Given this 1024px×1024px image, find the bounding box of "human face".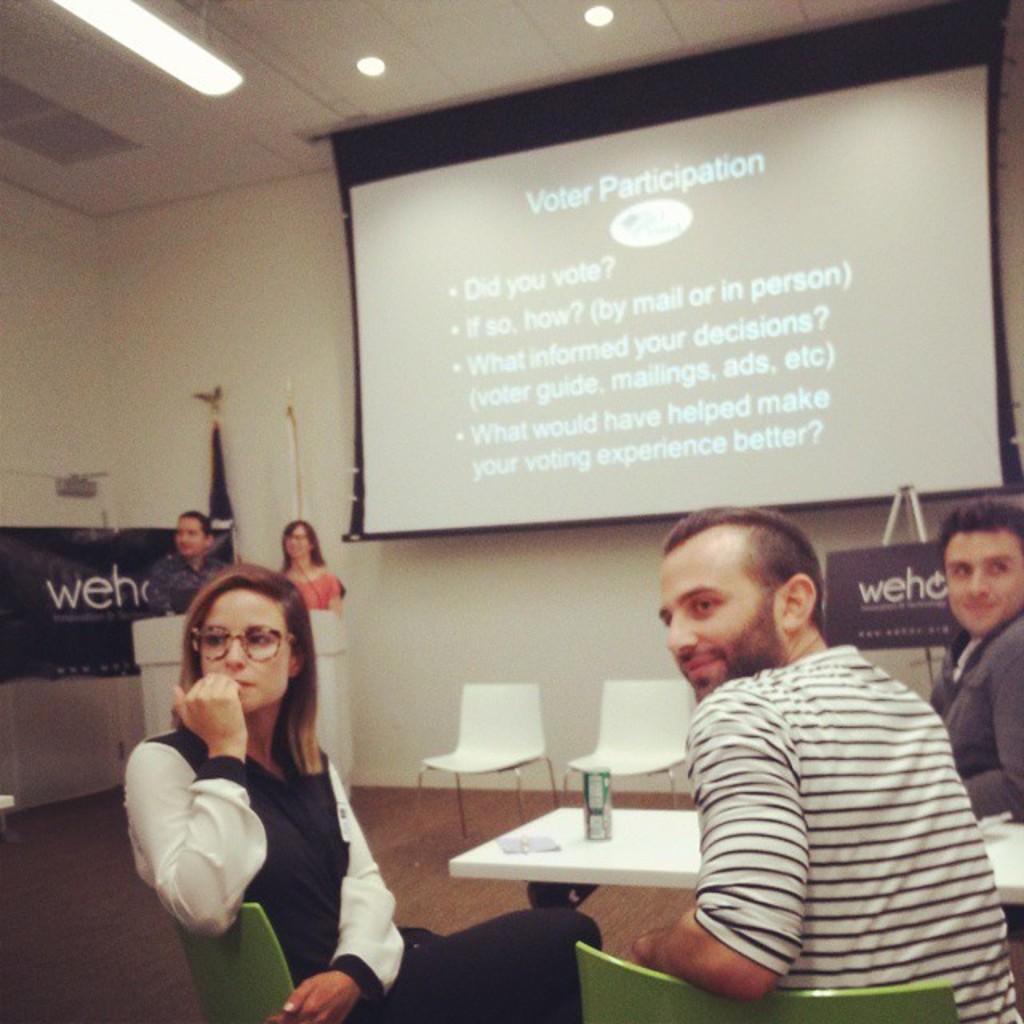
select_region(947, 534, 1022, 637).
